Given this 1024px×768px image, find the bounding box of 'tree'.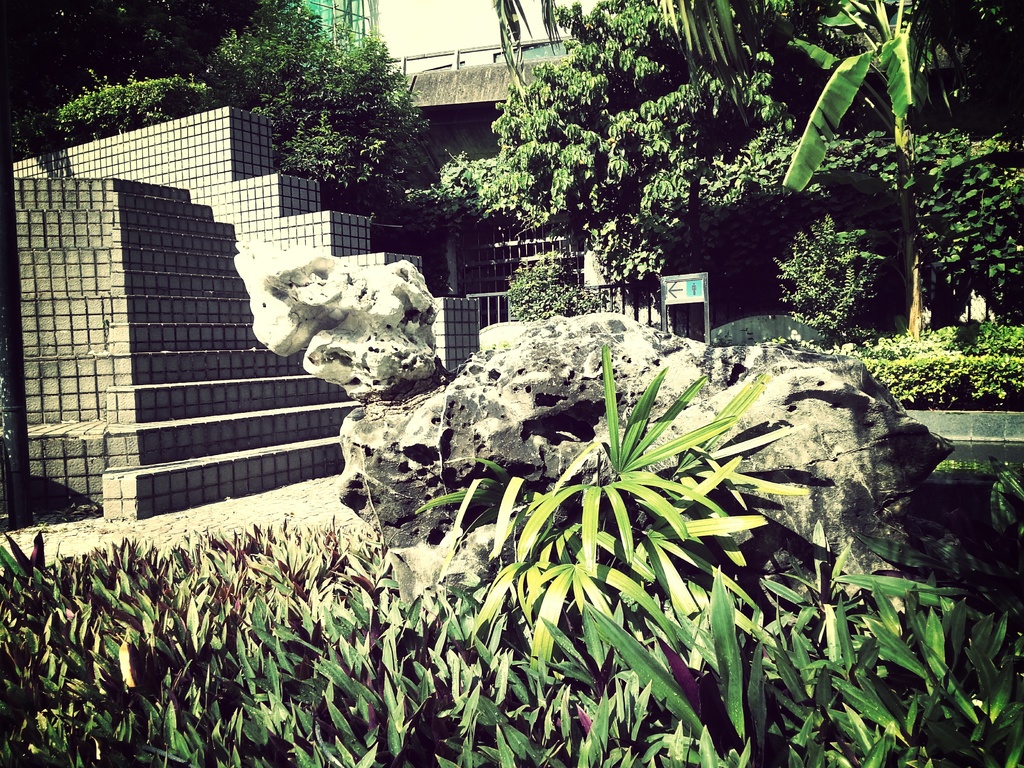
locate(776, 0, 925, 340).
